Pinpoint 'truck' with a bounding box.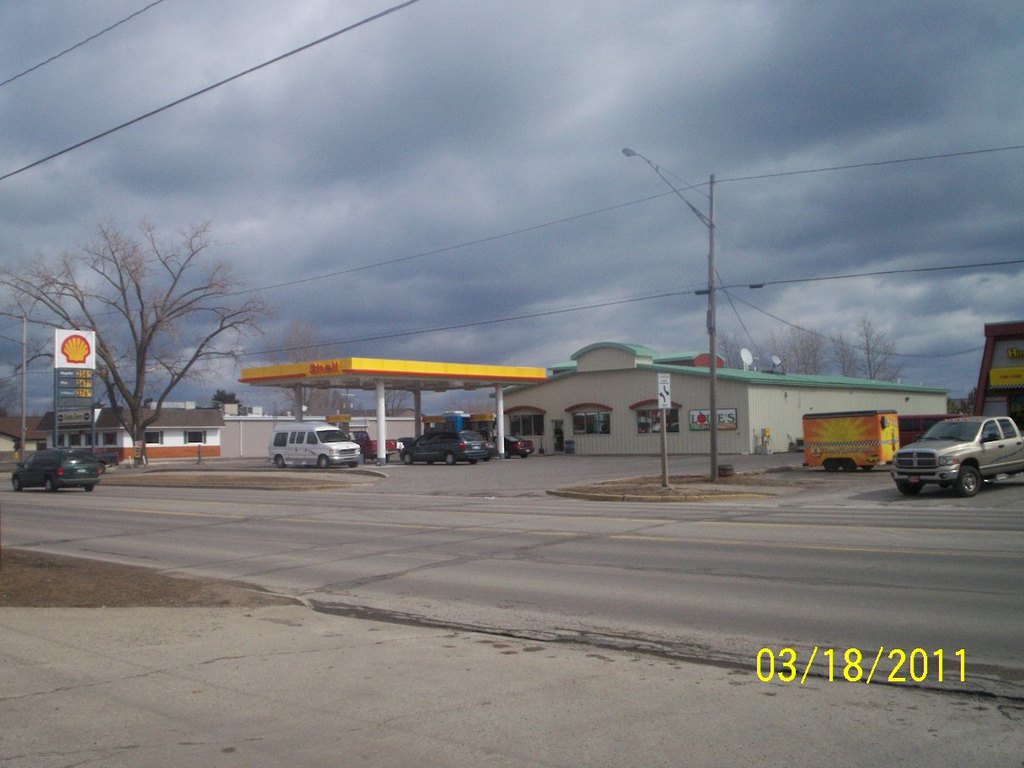
x1=809, y1=412, x2=913, y2=480.
